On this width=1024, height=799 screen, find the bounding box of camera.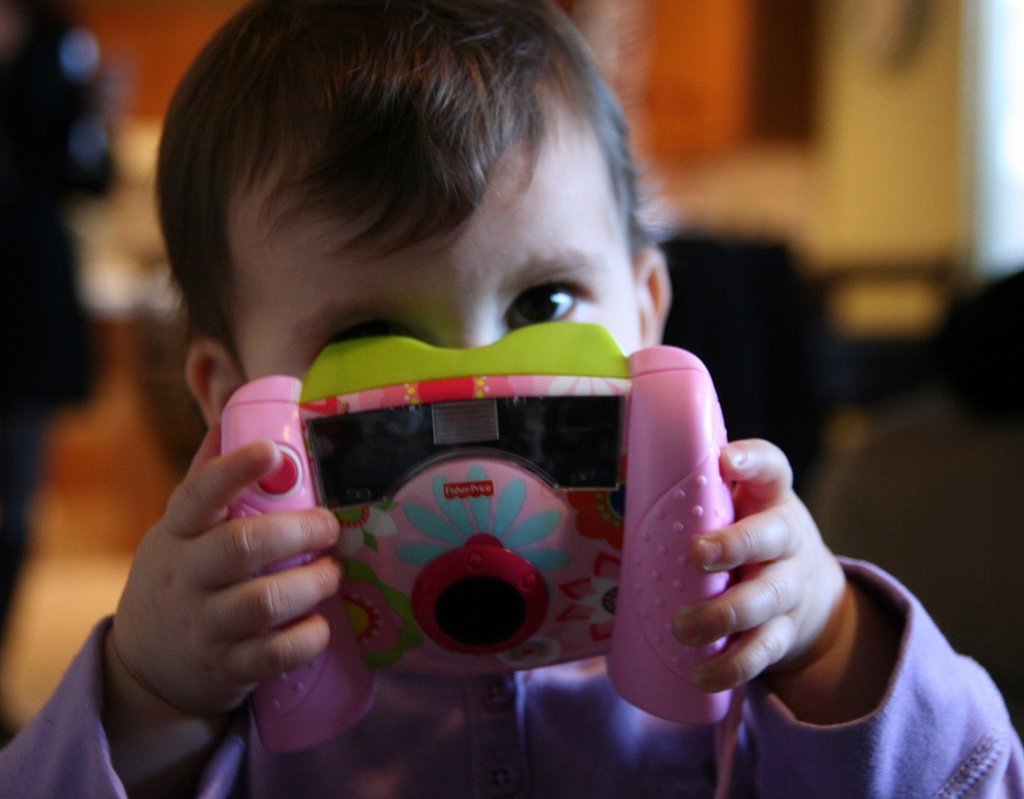
Bounding box: {"x1": 183, "y1": 286, "x2": 836, "y2": 697}.
